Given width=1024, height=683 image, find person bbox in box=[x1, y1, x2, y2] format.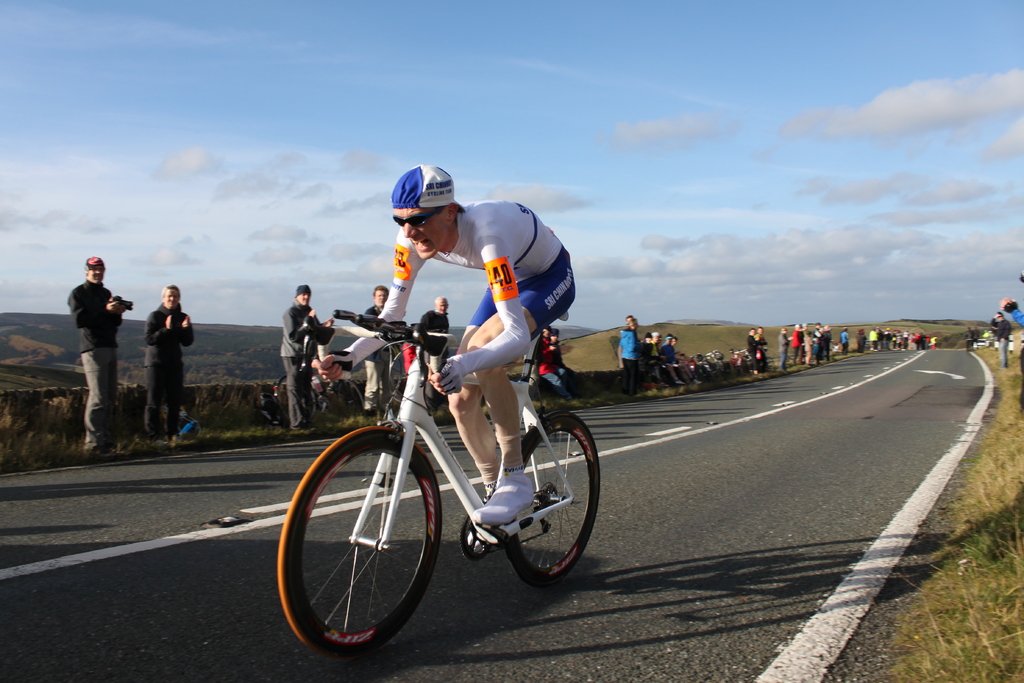
box=[66, 258, 124, 454].
